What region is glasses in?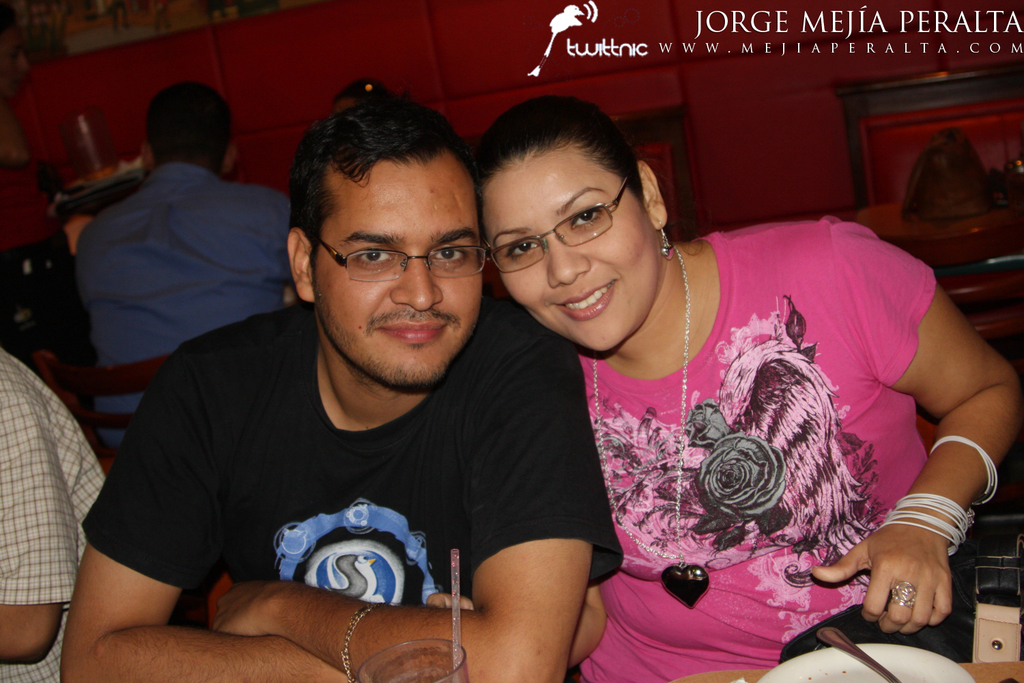
box(304, 227, 491, 286).
